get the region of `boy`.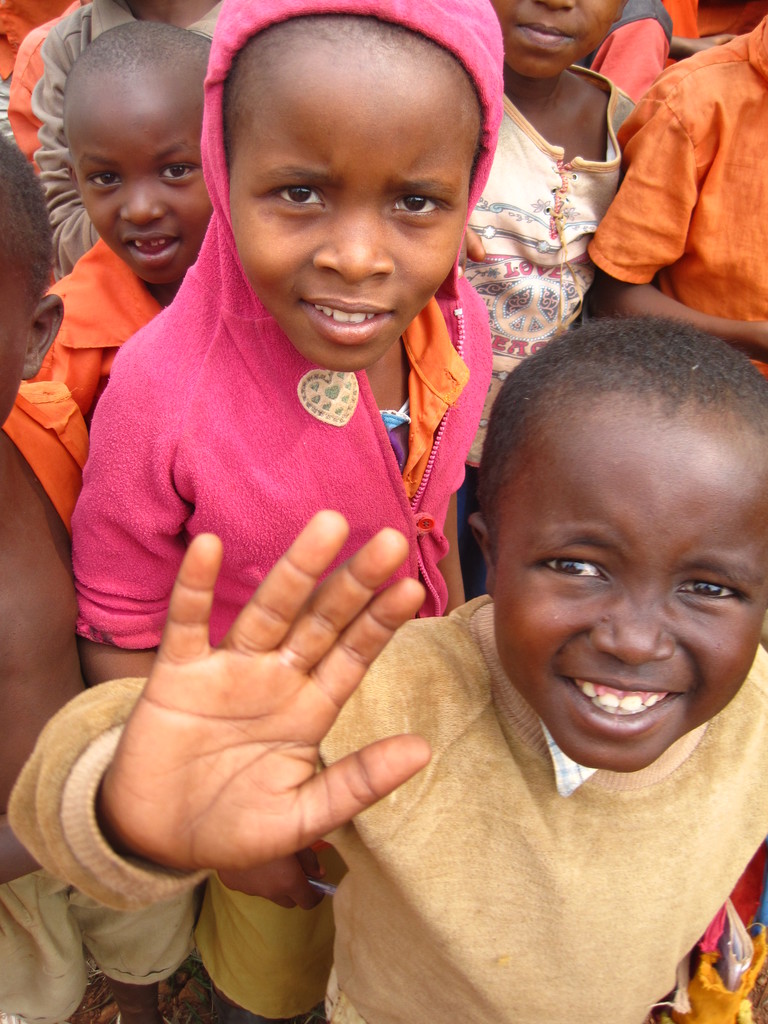
left=586, top=4, right=767, bottom=379.
